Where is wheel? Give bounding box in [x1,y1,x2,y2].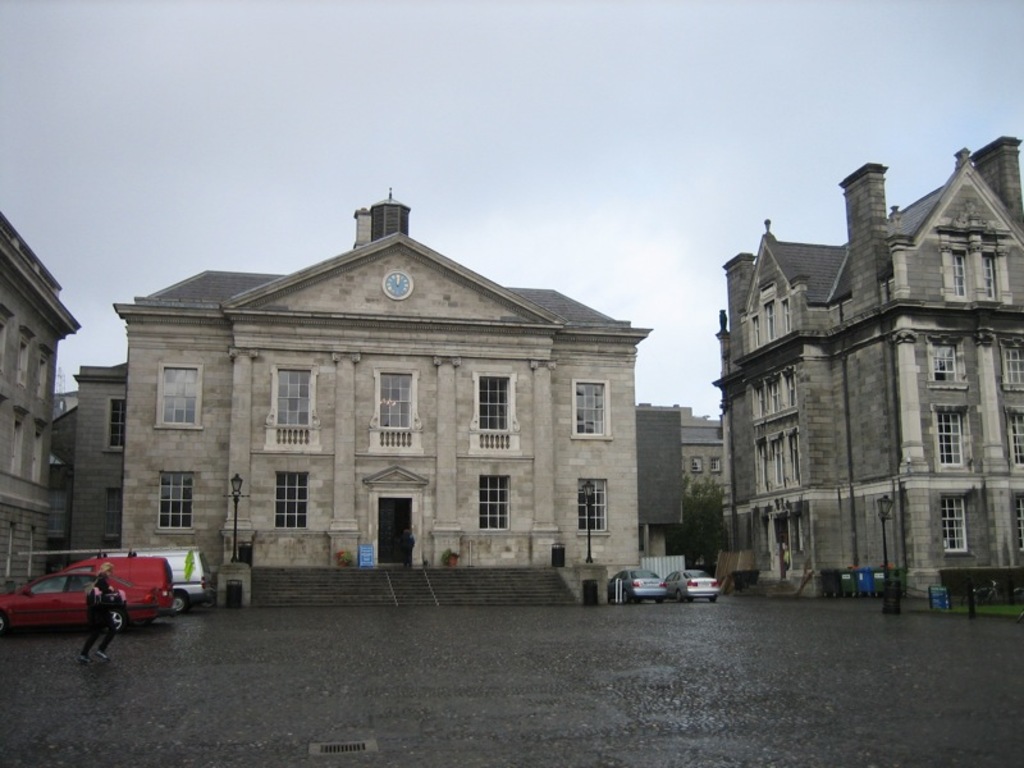
[675,589,682,600].
